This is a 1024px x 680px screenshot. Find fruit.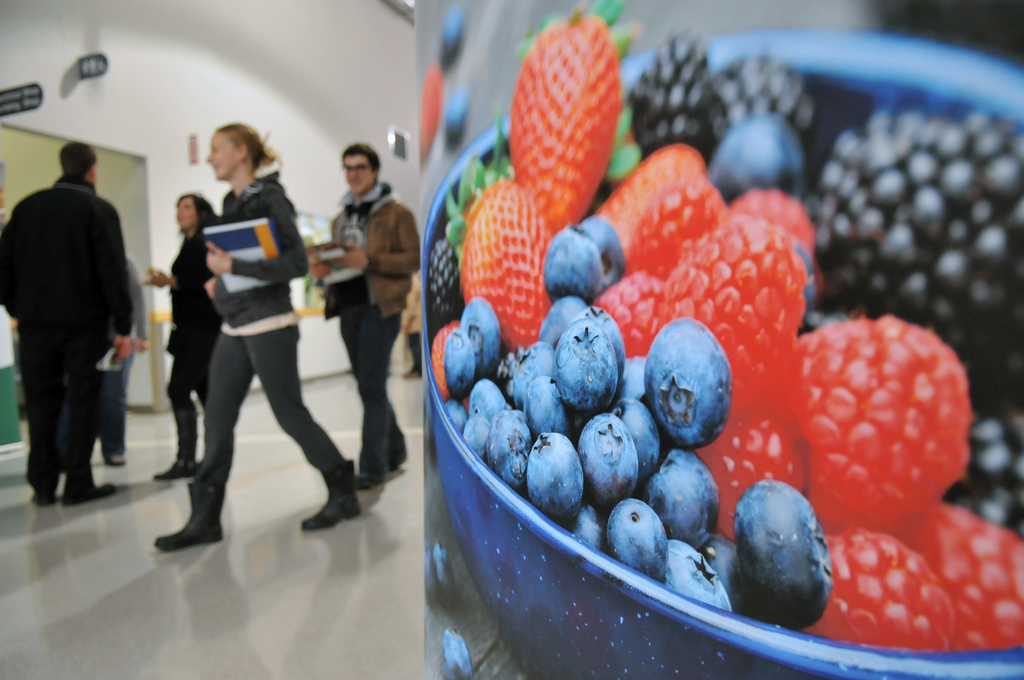
Bounding box: (943,415,1023,531).
